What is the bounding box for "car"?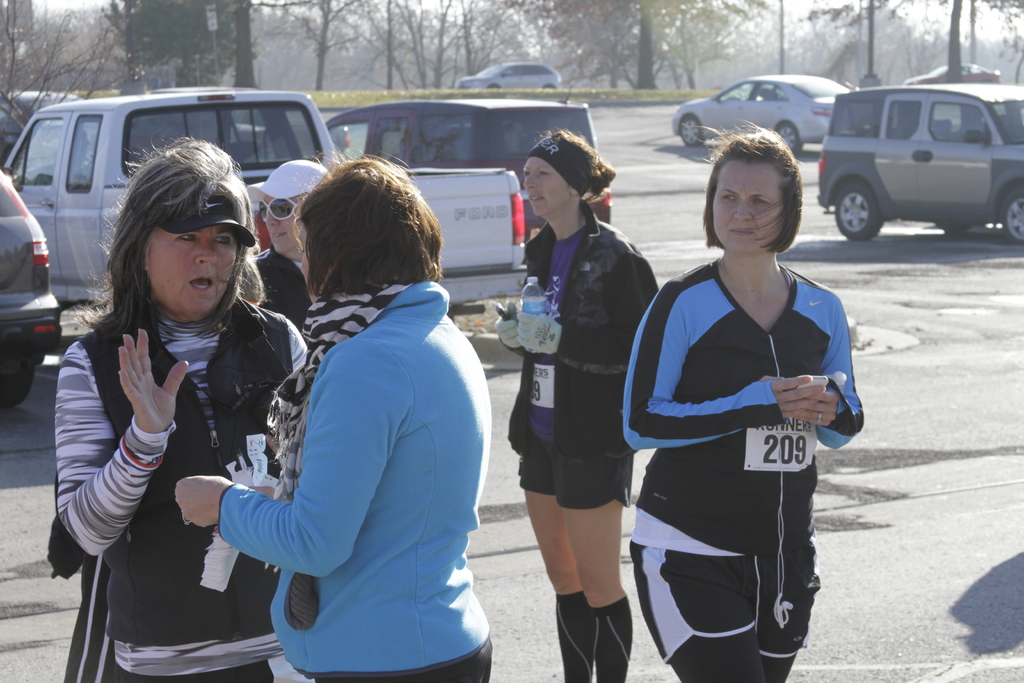
left=456, top=61, right=564, bottom=87.
